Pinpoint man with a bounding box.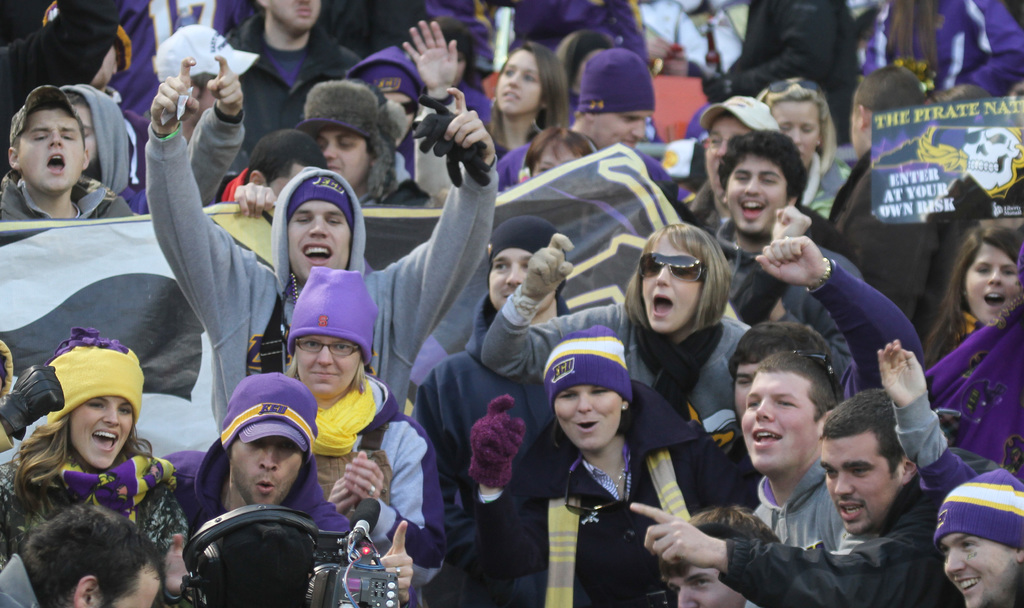
pyautogui.locateOnScreen(298, 82, 431, 207).
